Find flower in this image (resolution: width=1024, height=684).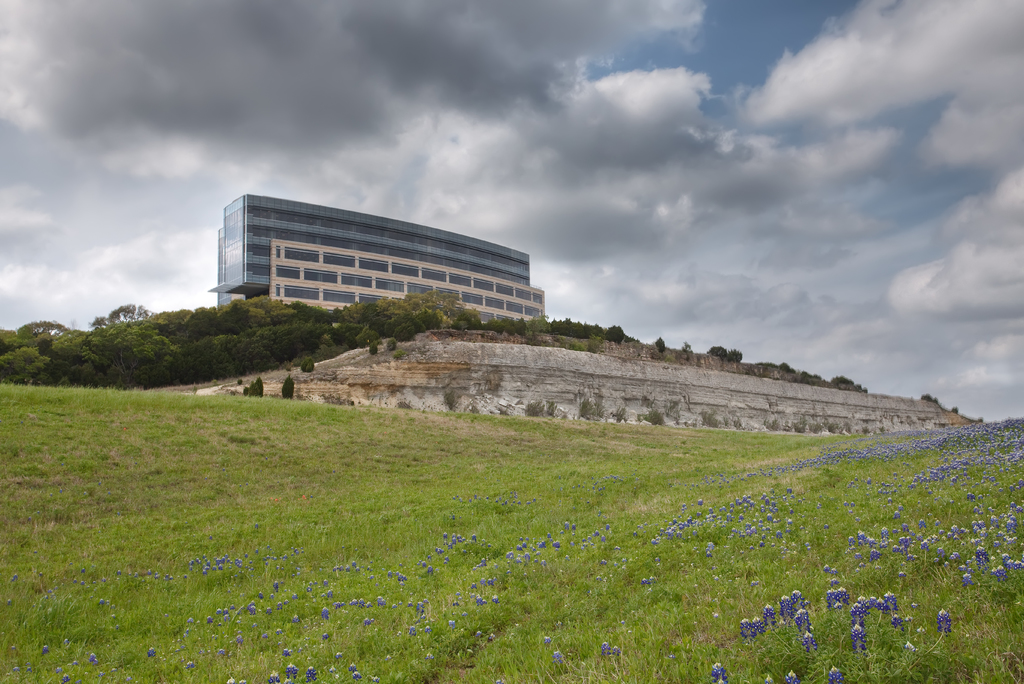
BBox(598, 640, 605, 653).
